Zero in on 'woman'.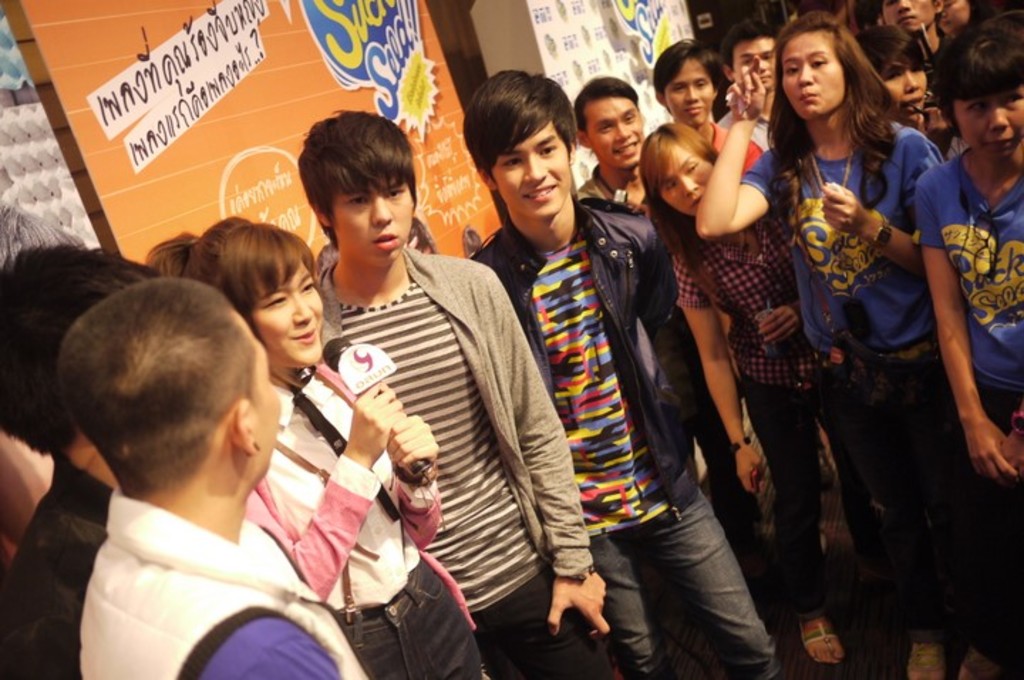
Zeroed in: (left=634, top=121, right=893, bottom=666).
